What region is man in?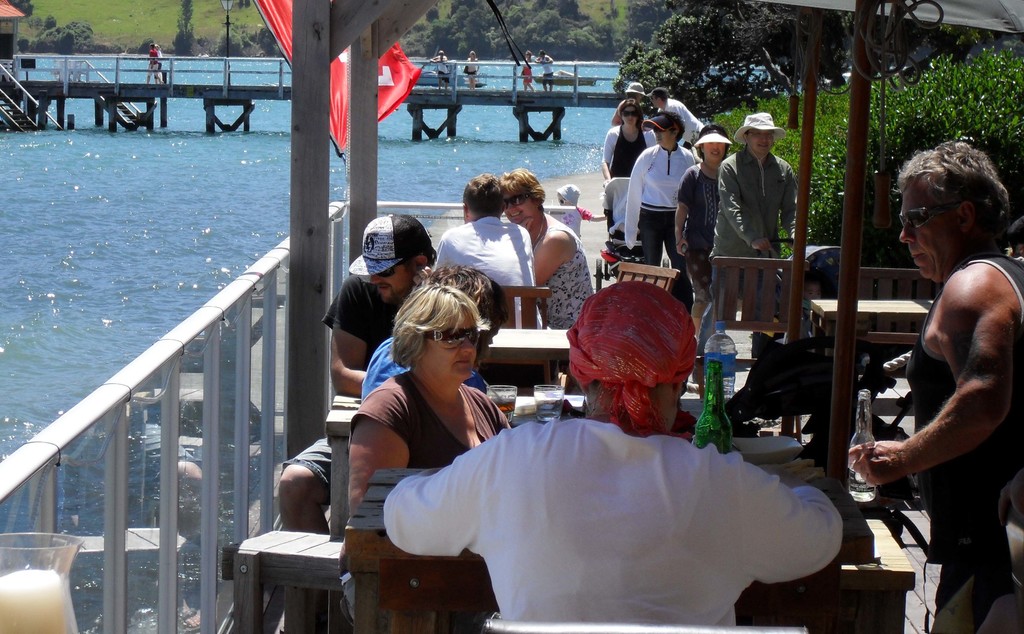
x1=696 y1=110 x2=800 y2=386.
